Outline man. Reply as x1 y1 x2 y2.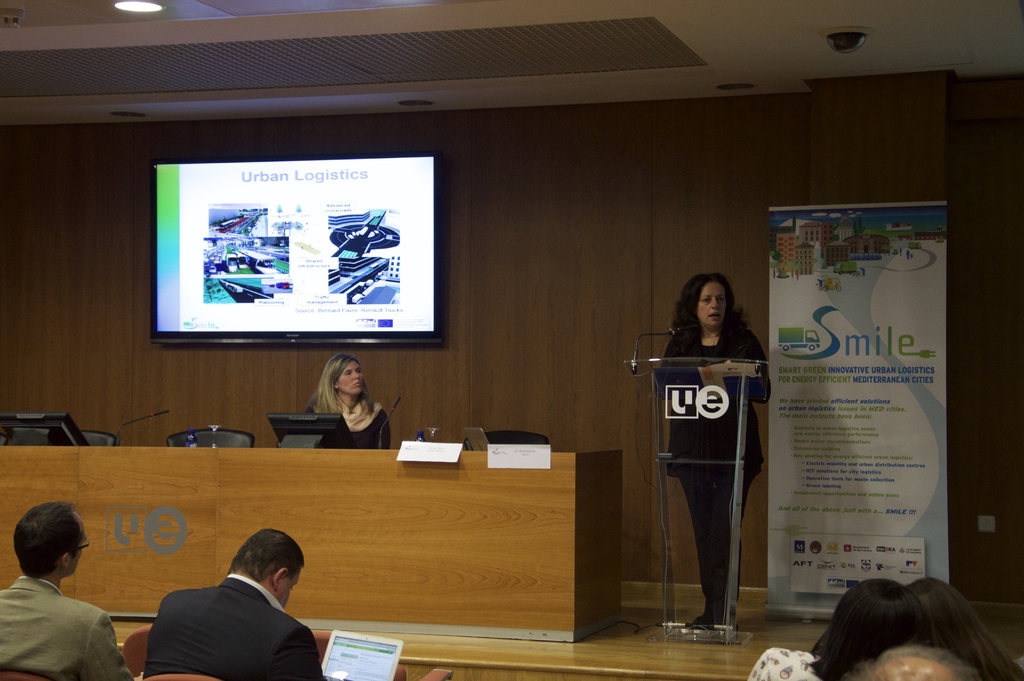
0 502 122 680.
